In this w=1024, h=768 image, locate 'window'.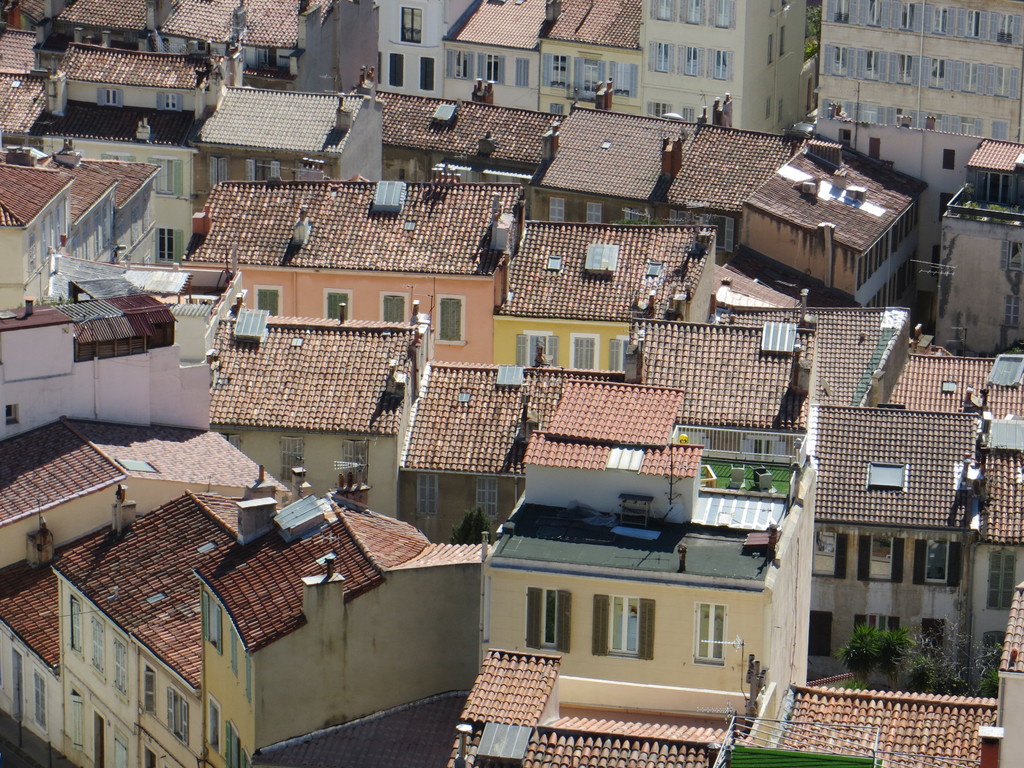
Bounding box: Rect(149, 156, 186, 195).
